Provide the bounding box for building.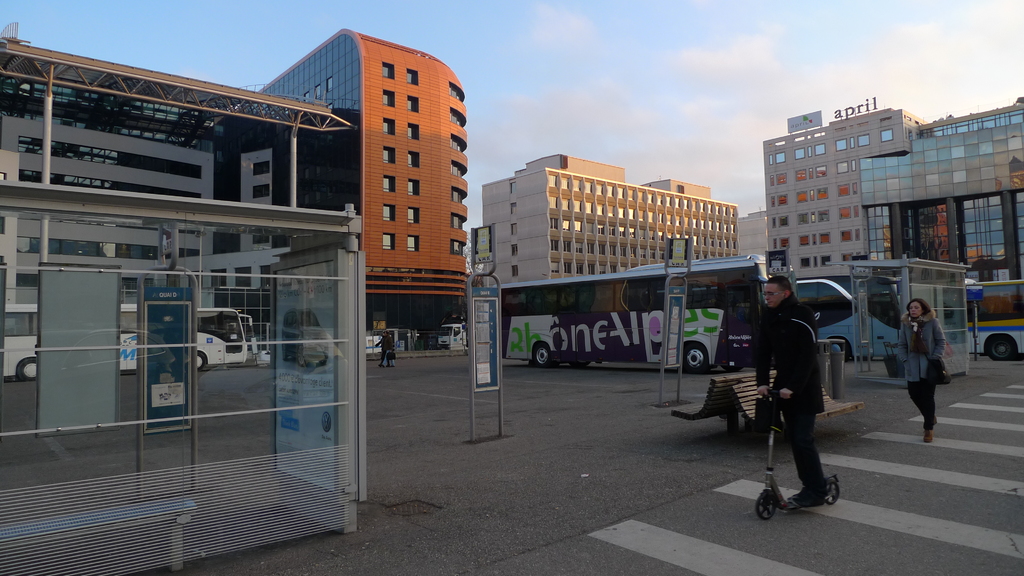
[481, 148, 747, 308].
